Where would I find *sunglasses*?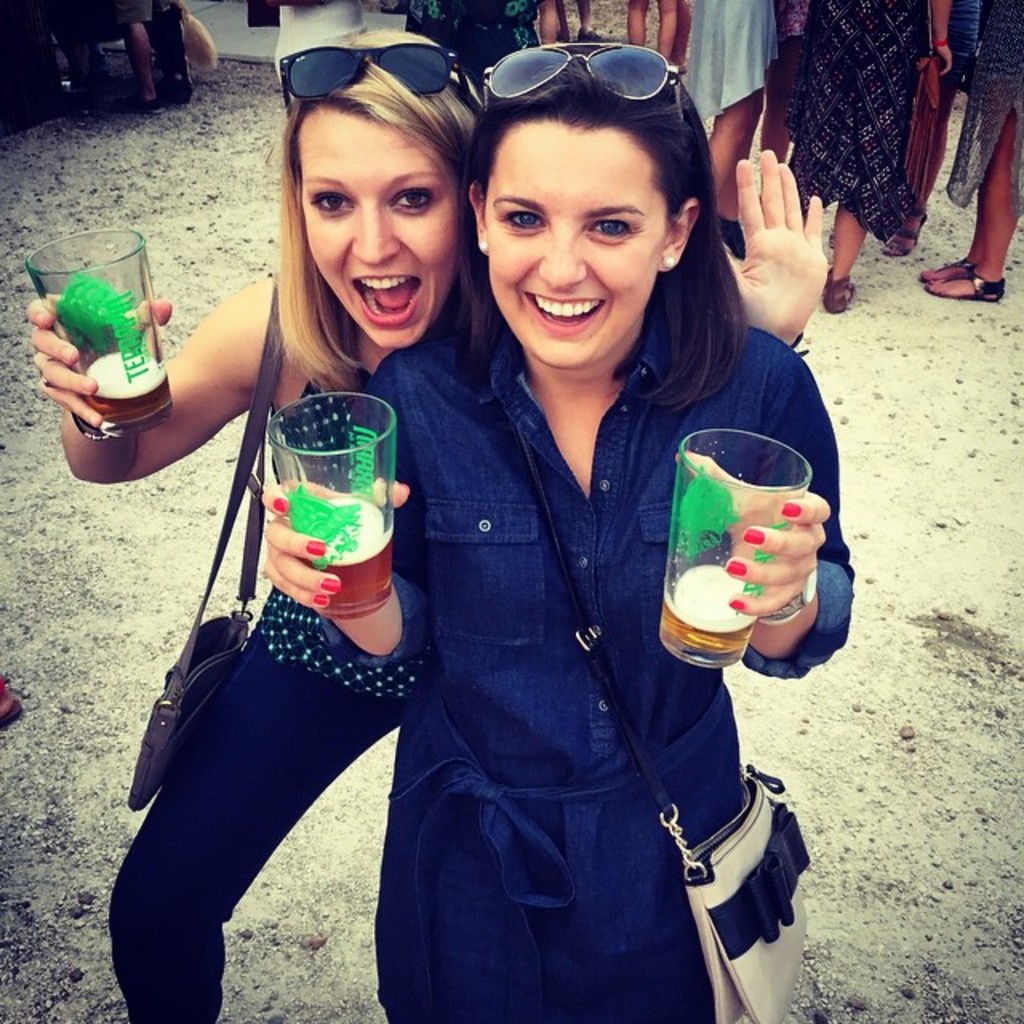
At select_region(483, 42, 686, 122).
